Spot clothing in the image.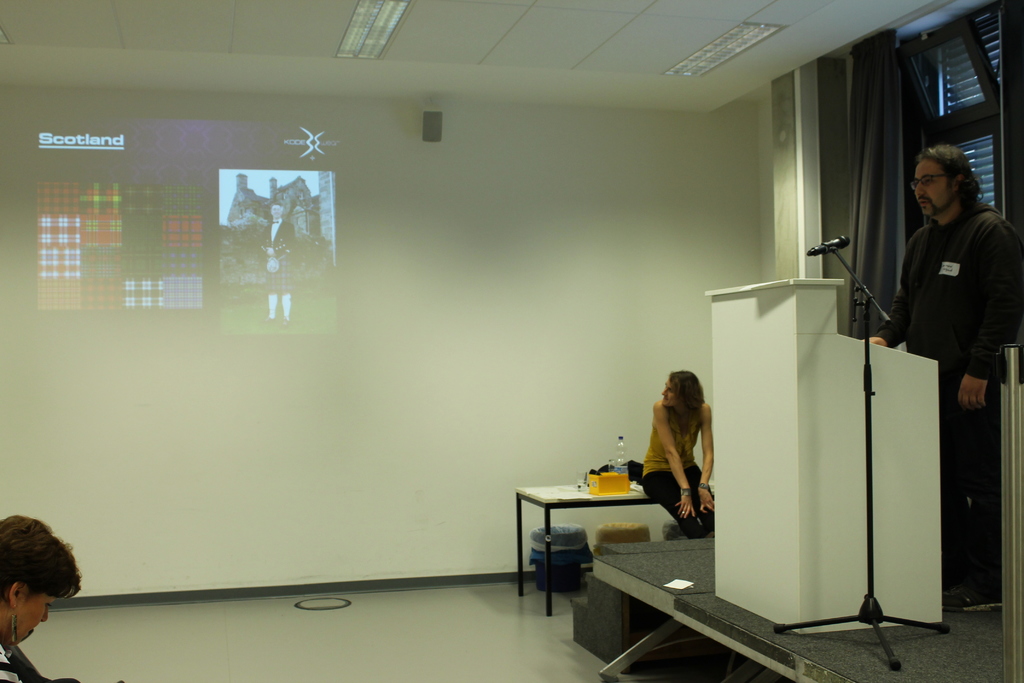
clothing found at x1=642, y1=395, x2=742, y2=543.
